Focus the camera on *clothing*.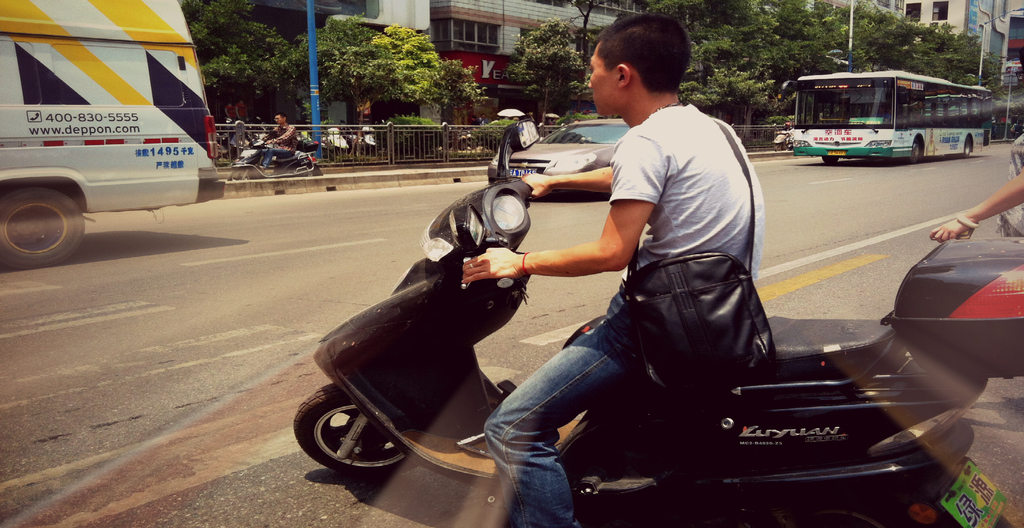
Focus region: crop(617, 104, 763, 312).
